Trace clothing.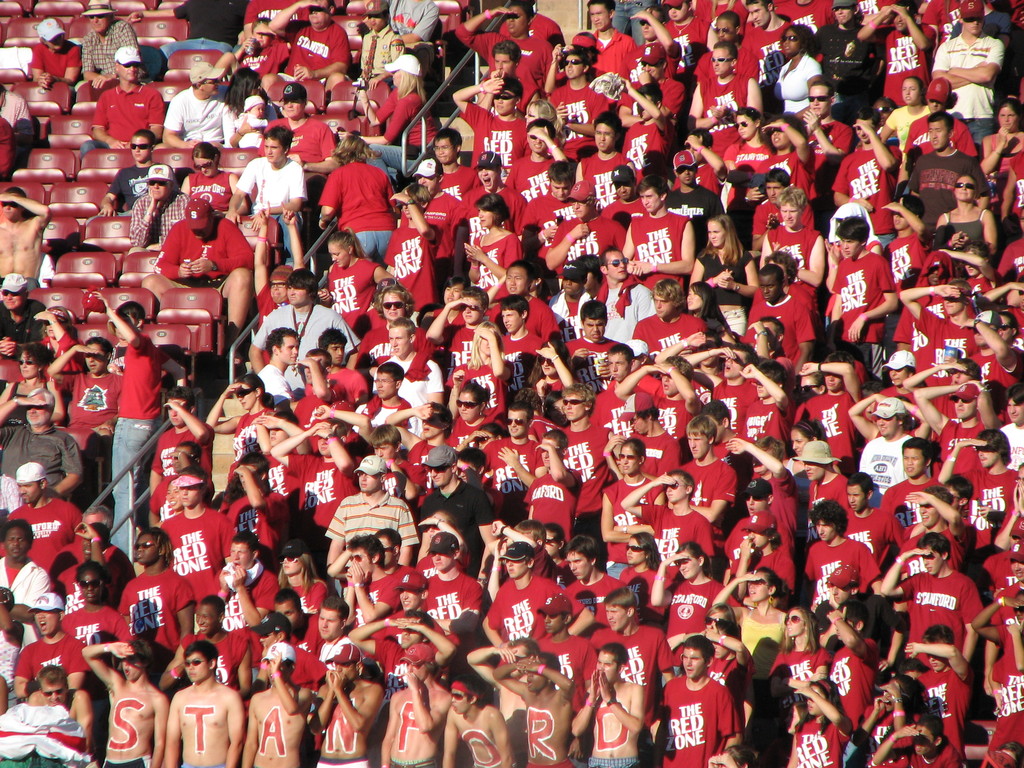
Traced to <region>900, 141, 990, 227</region>.
